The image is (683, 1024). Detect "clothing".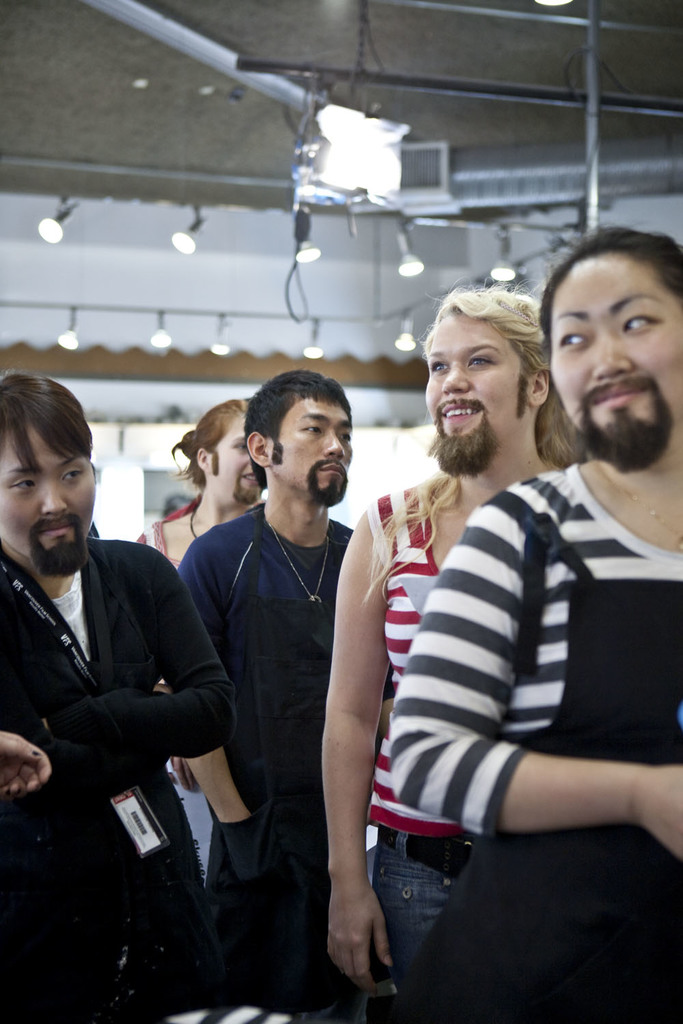
Detection: select_region(390, 463, 682, 1023).
